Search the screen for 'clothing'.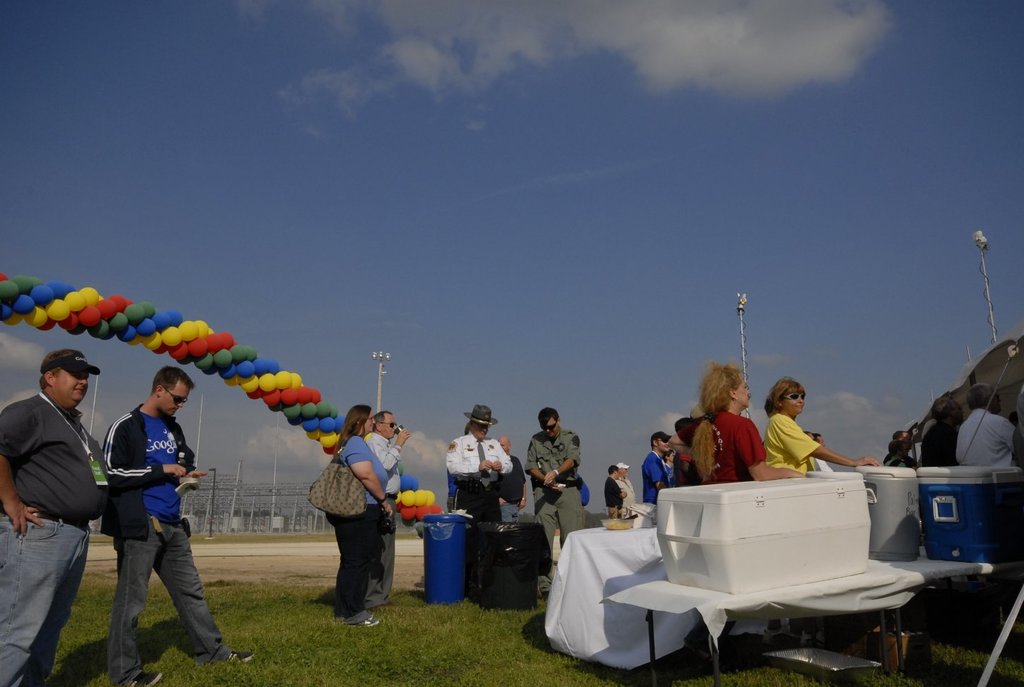
Found at 0:388:112:686.
